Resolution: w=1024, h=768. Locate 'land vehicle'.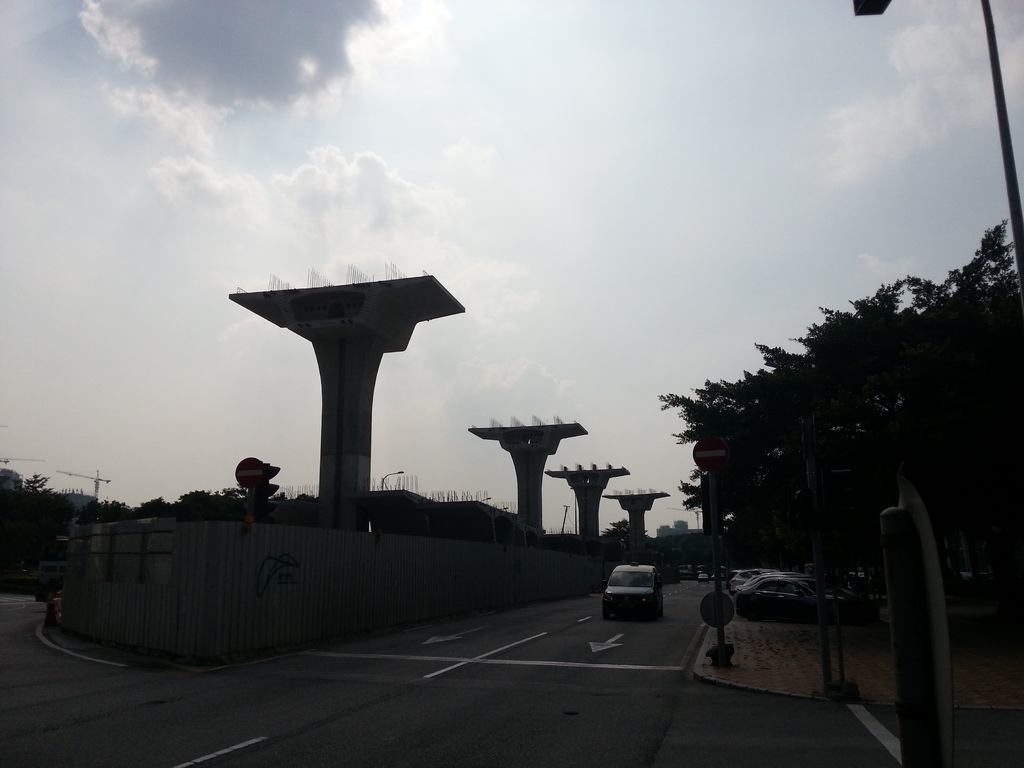
pyautogui.locateOnScreen(698, 575, 707, 581).
